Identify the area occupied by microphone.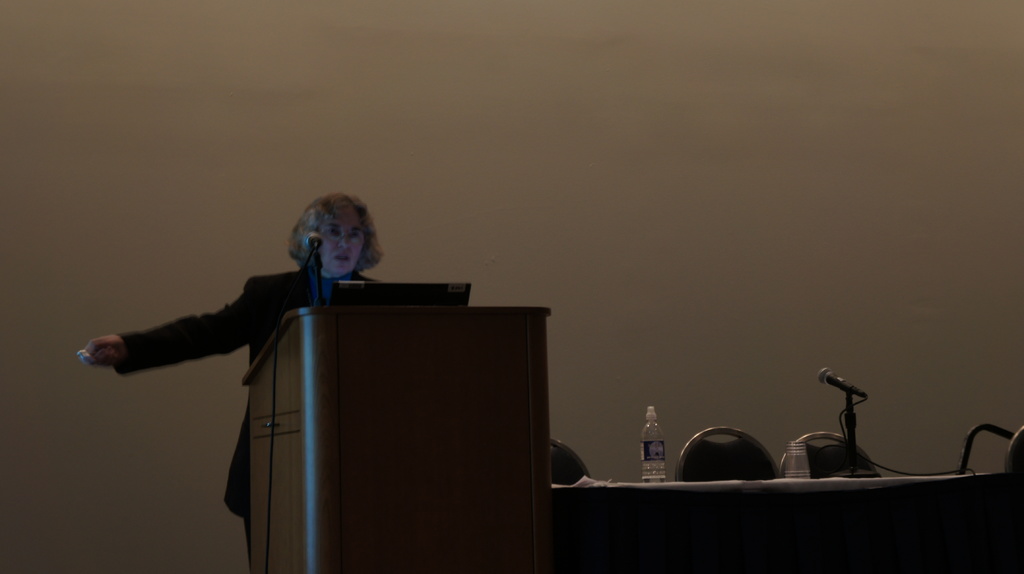
Area: [818, 365, 865, 397].
